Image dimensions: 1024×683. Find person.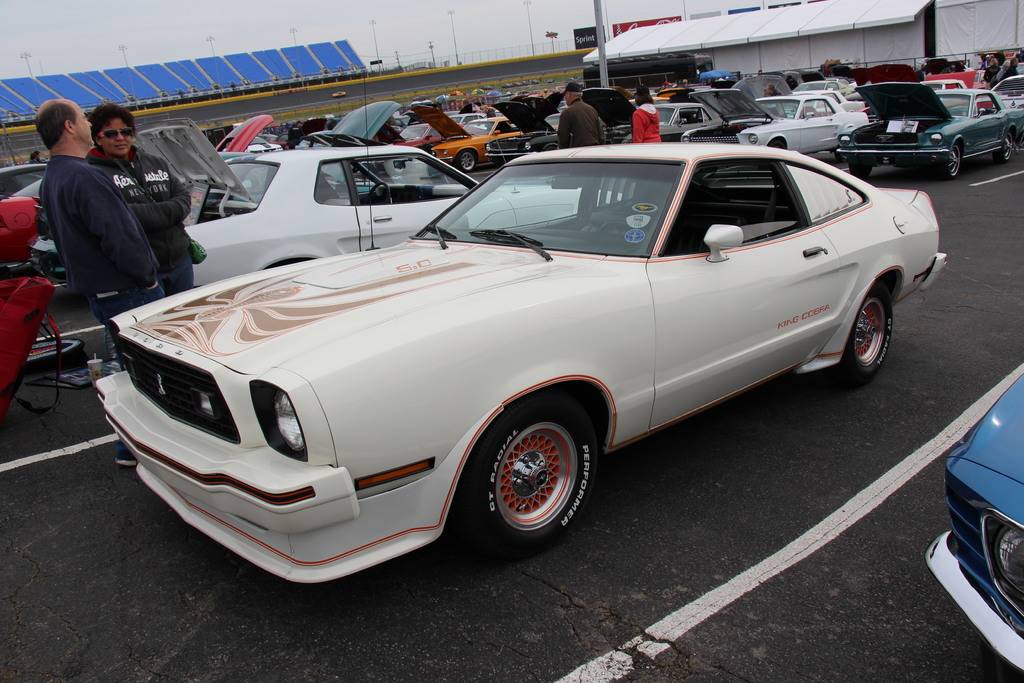
{"x1": 286, "y1": 120, "x2": 305, "y2": 138}.
